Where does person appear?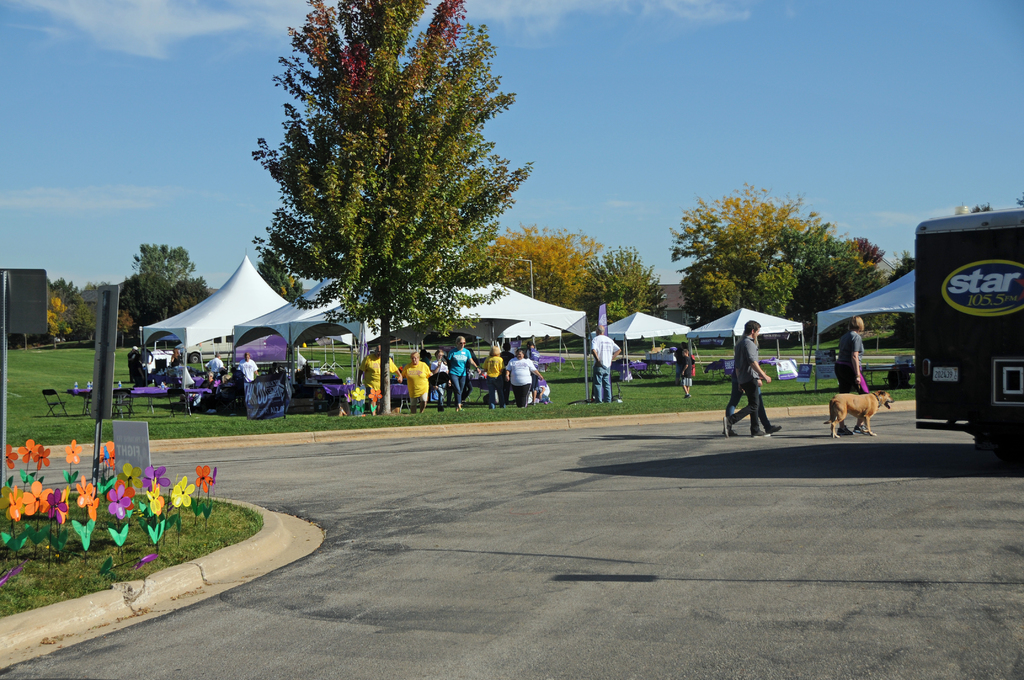
Appears at <region>836, 312, 870, 438</region>.
